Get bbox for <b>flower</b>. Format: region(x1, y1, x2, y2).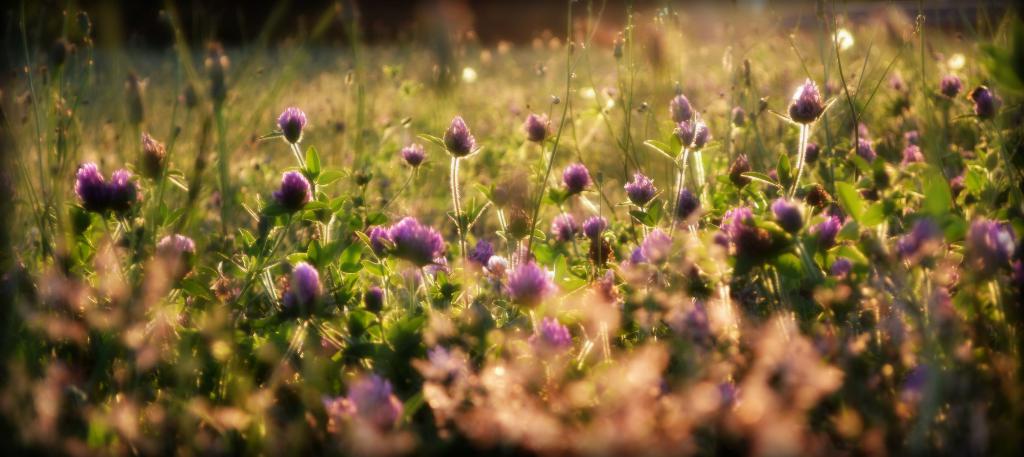
region(788, 76, 823, 128).
